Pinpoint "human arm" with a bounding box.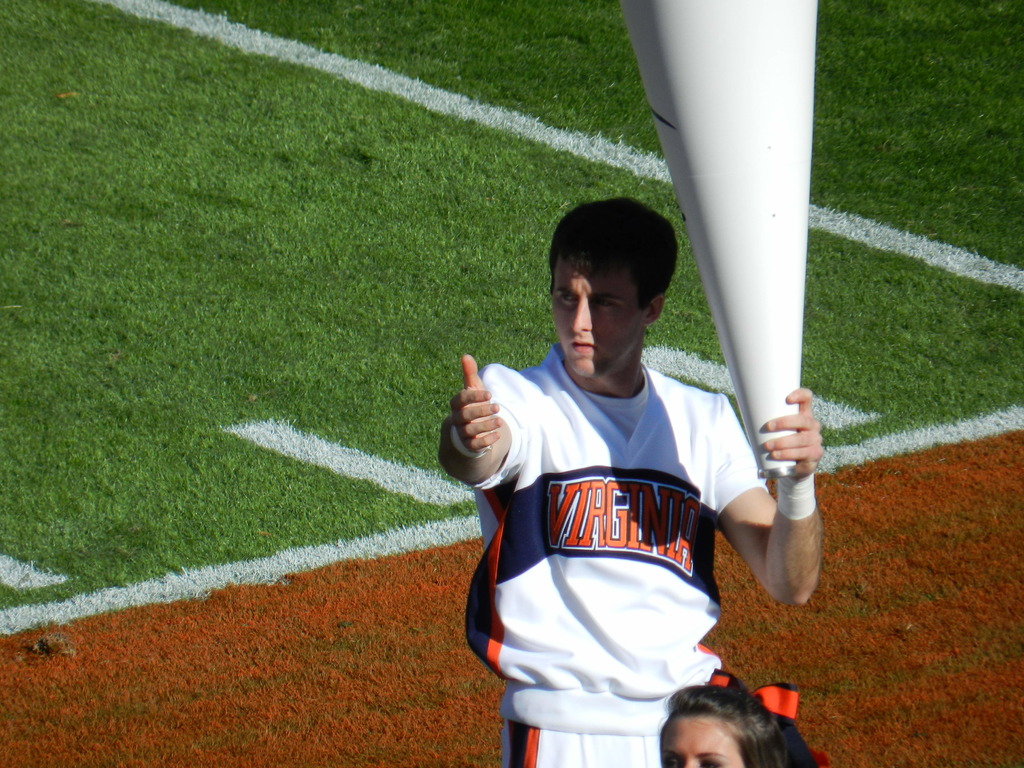
Rect(724, 371, 844, 630).
